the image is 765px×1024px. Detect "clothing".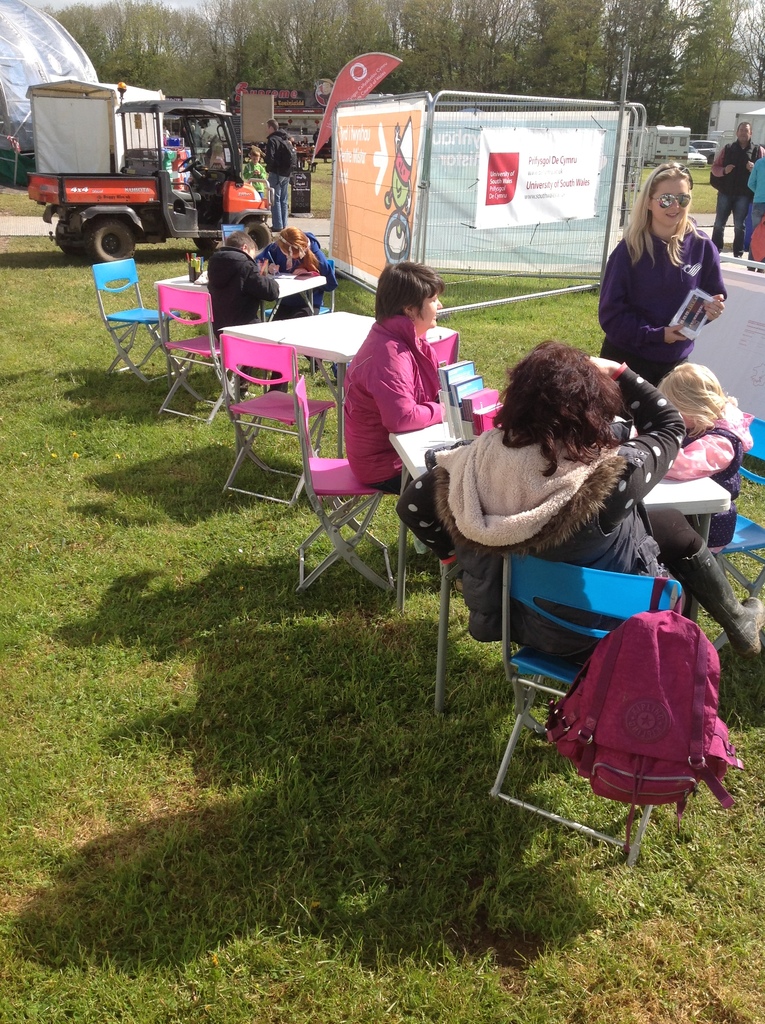
Detection: region(344, 316, 445, 495).
